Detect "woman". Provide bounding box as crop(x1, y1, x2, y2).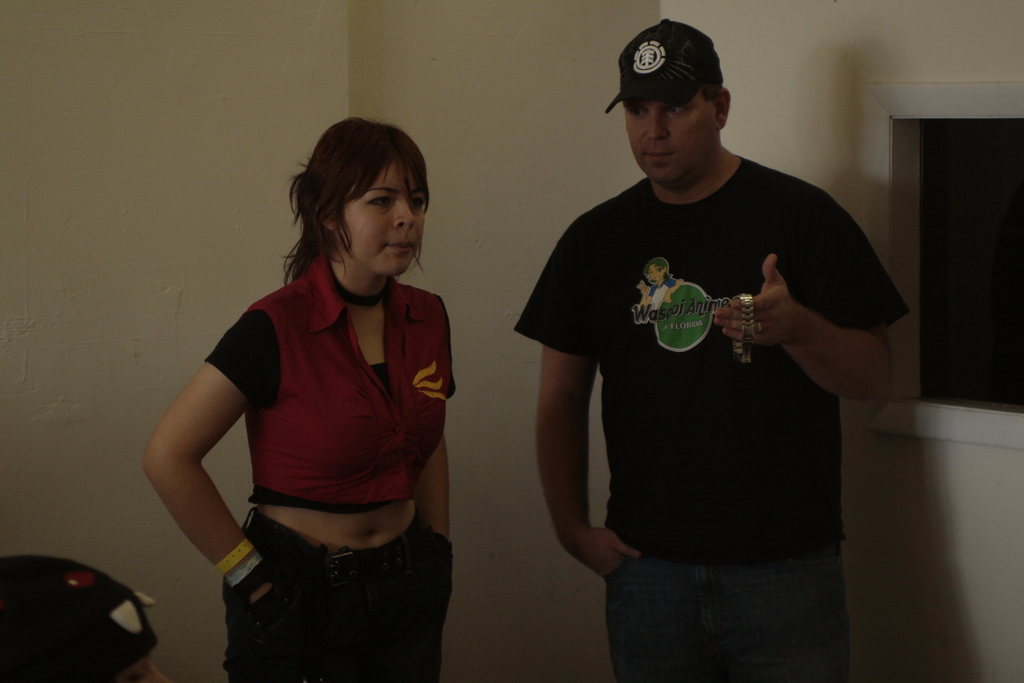
crop(145, 120, 452, 682).
